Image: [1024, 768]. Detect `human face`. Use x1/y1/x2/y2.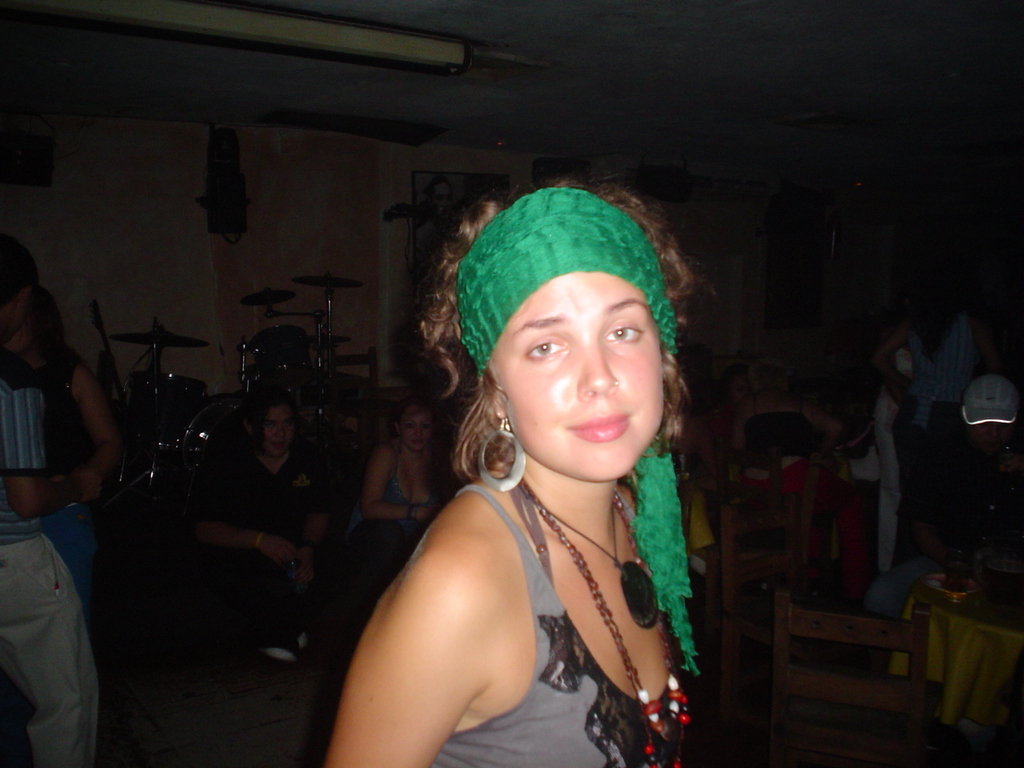
493/267/663/483.
